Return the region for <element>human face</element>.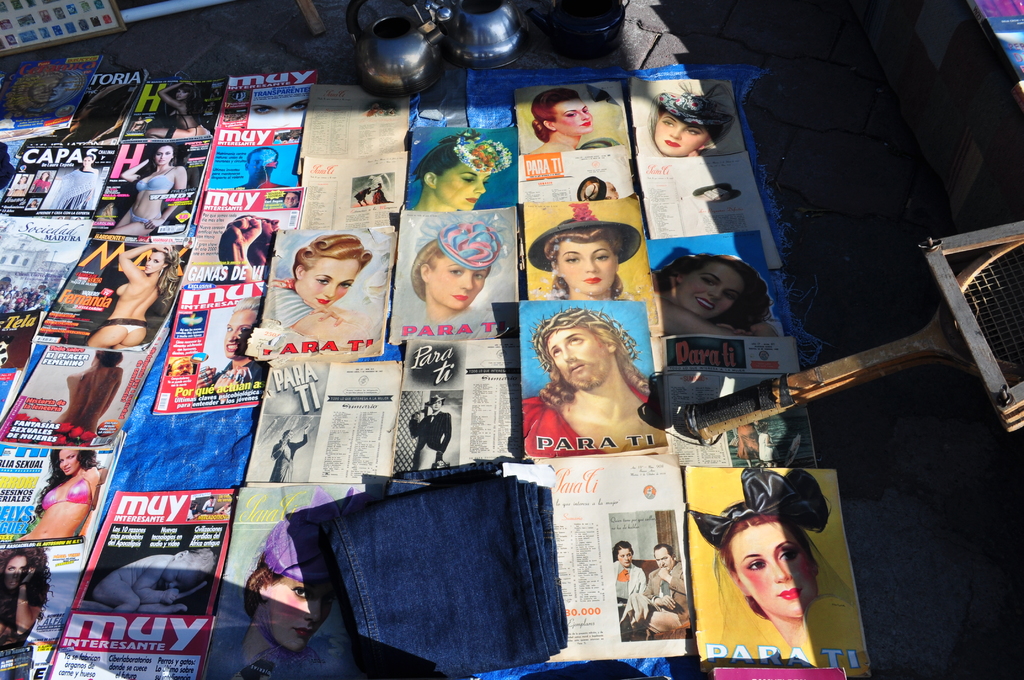
left=675, top=261, right=746, bottom=321.
